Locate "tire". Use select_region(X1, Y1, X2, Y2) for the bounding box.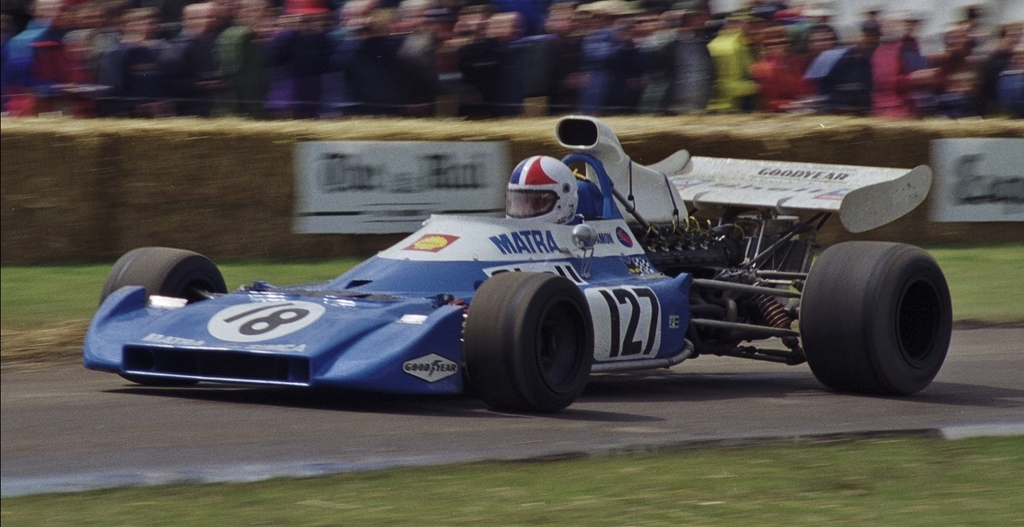
select_region(465, 271, 594, 412).
